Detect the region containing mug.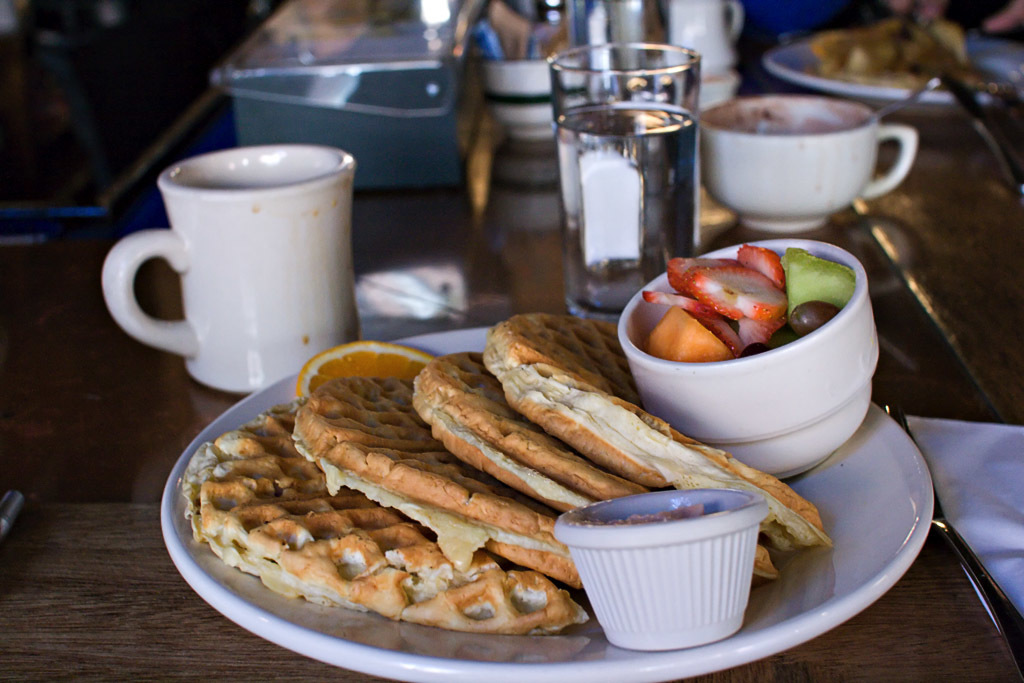
rect(99, 143, 355, 394).
